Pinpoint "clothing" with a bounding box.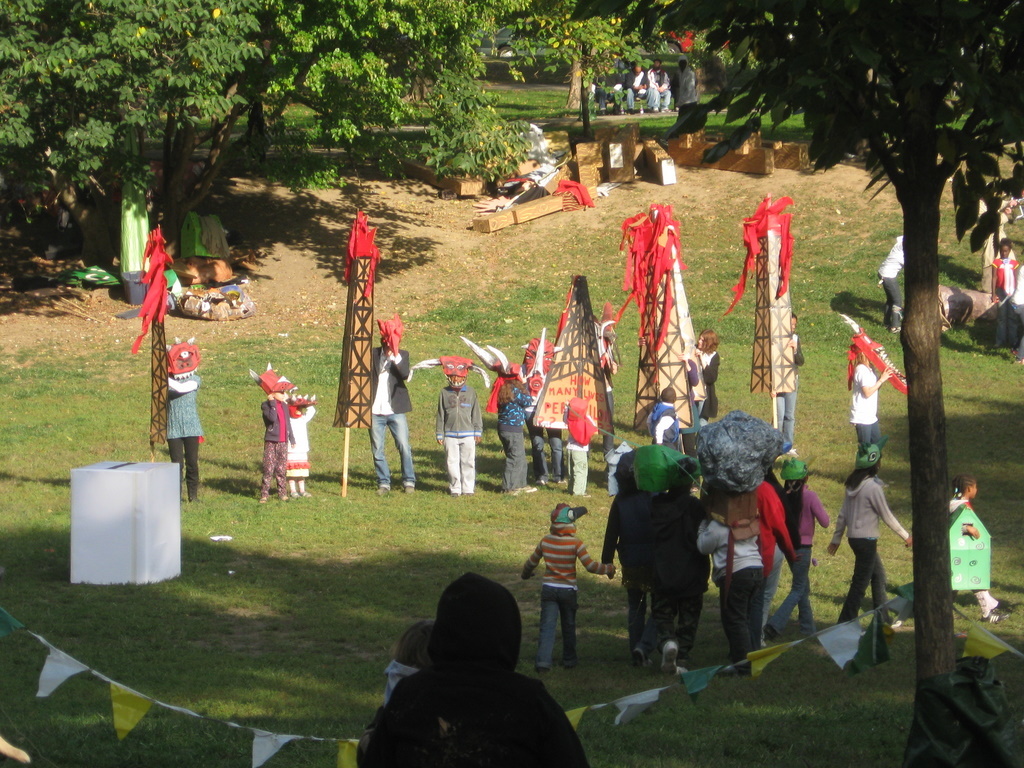
164,370,206,502.
